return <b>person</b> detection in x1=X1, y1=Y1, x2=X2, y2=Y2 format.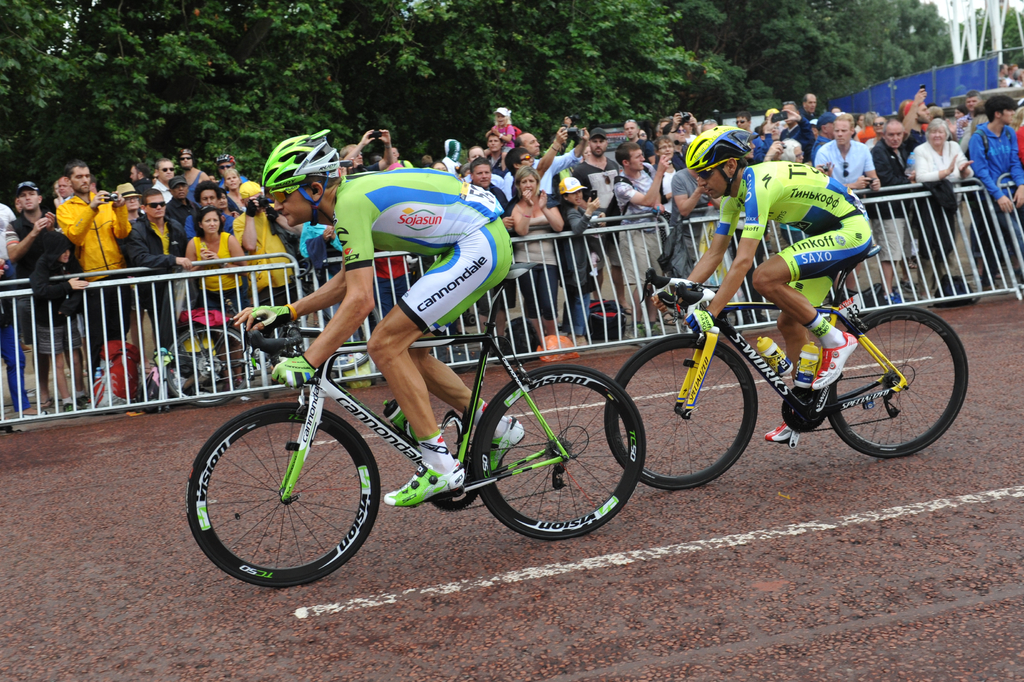
x1=668, y1=152, x2=716, y2=299.
